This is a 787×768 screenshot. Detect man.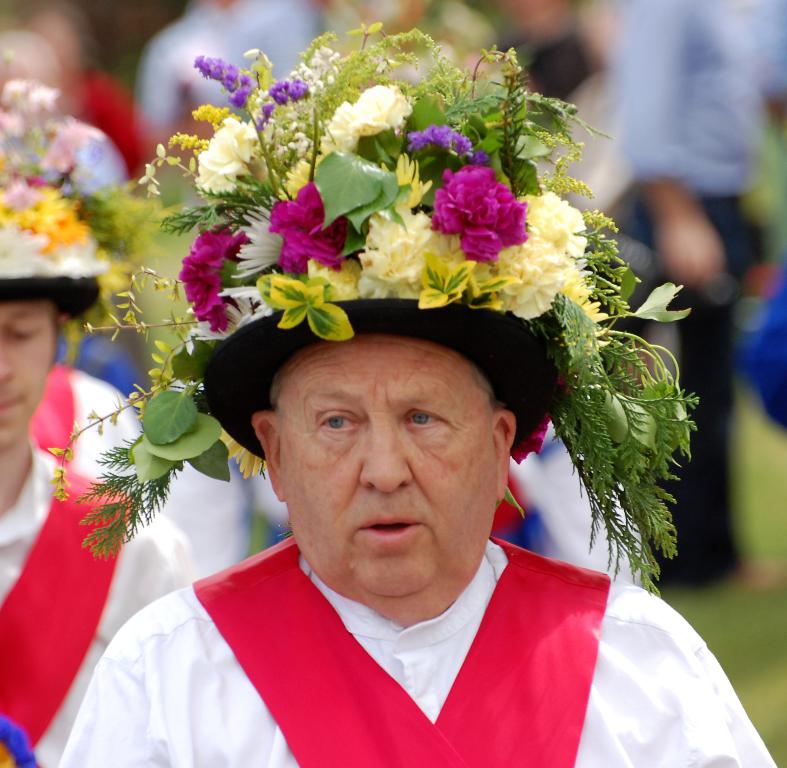
bbox=(0, 125, 179, 762).
